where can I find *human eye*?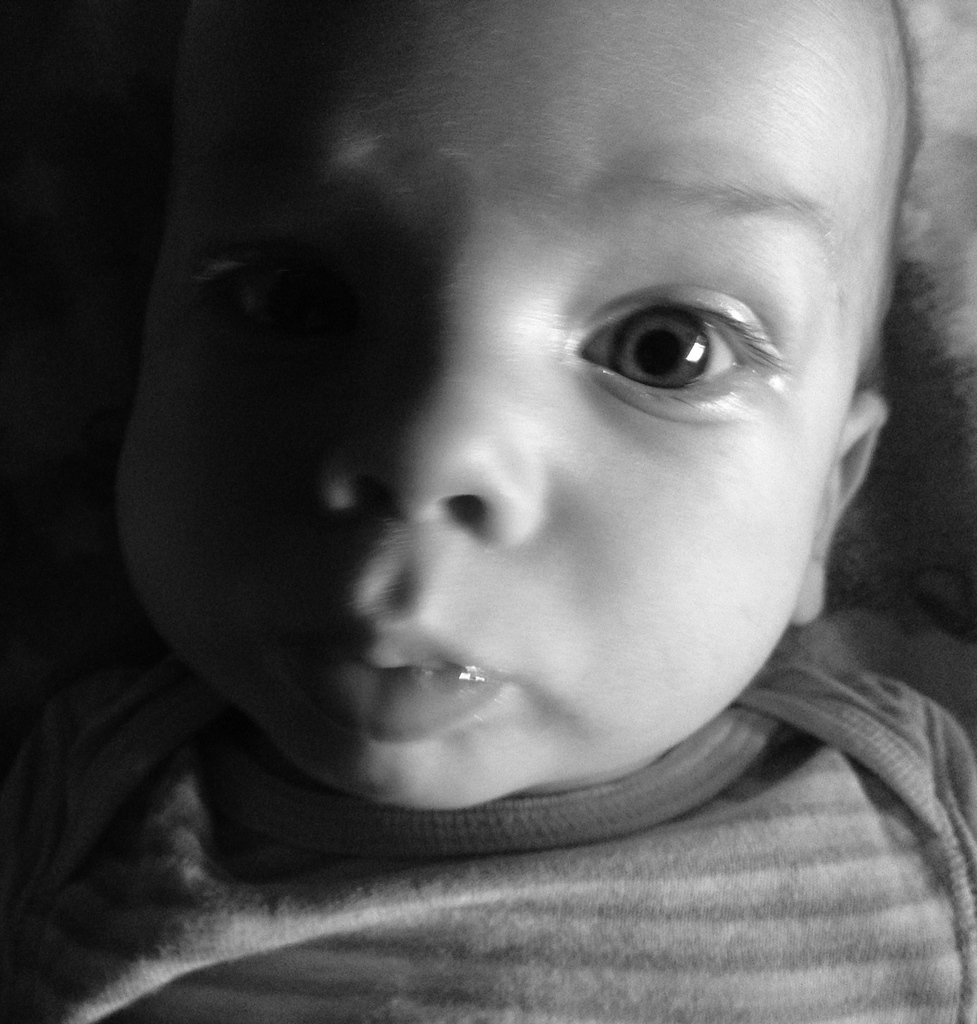
You can find it at (149, 225, 368, 365).
